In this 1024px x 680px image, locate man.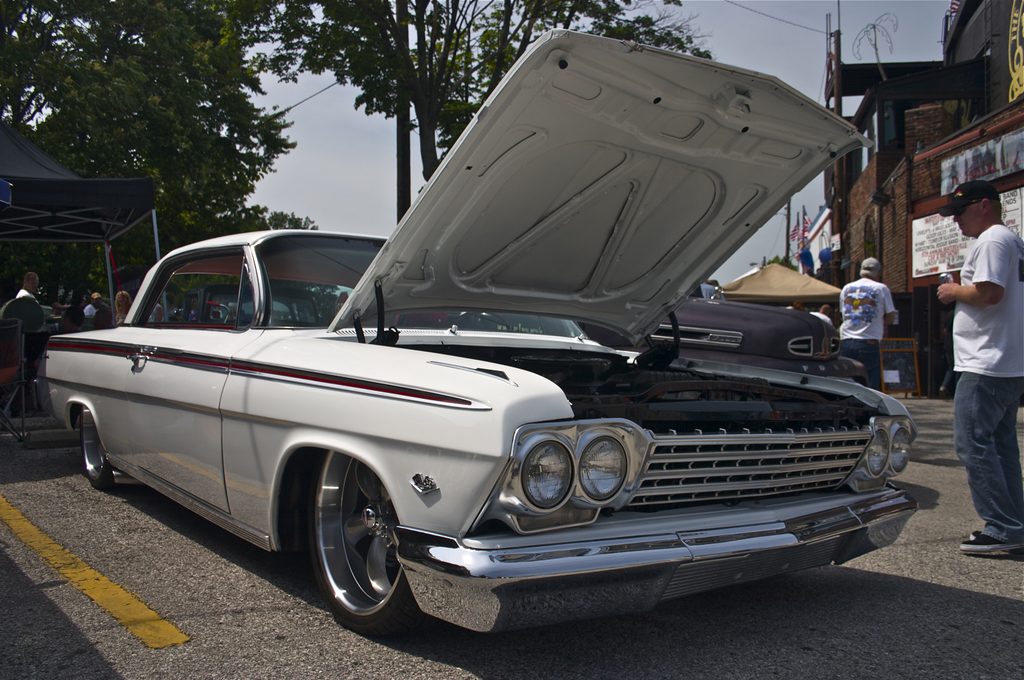
Bounding box: detection(17, 265, 51, 370).
